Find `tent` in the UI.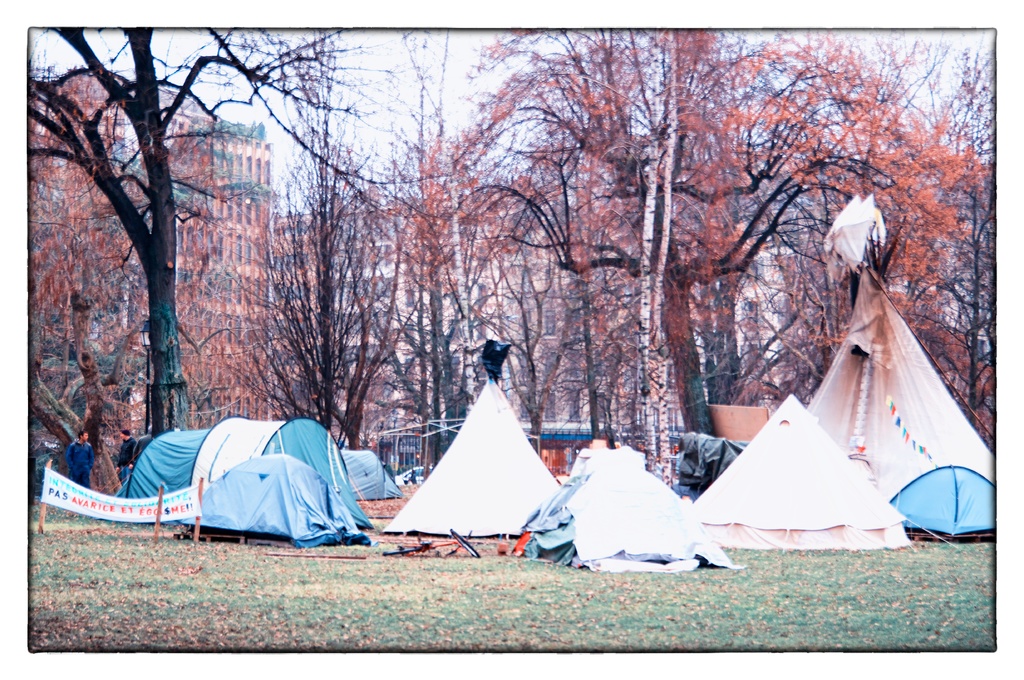
UI element at <region>348, 445, 404, 502</region>.
